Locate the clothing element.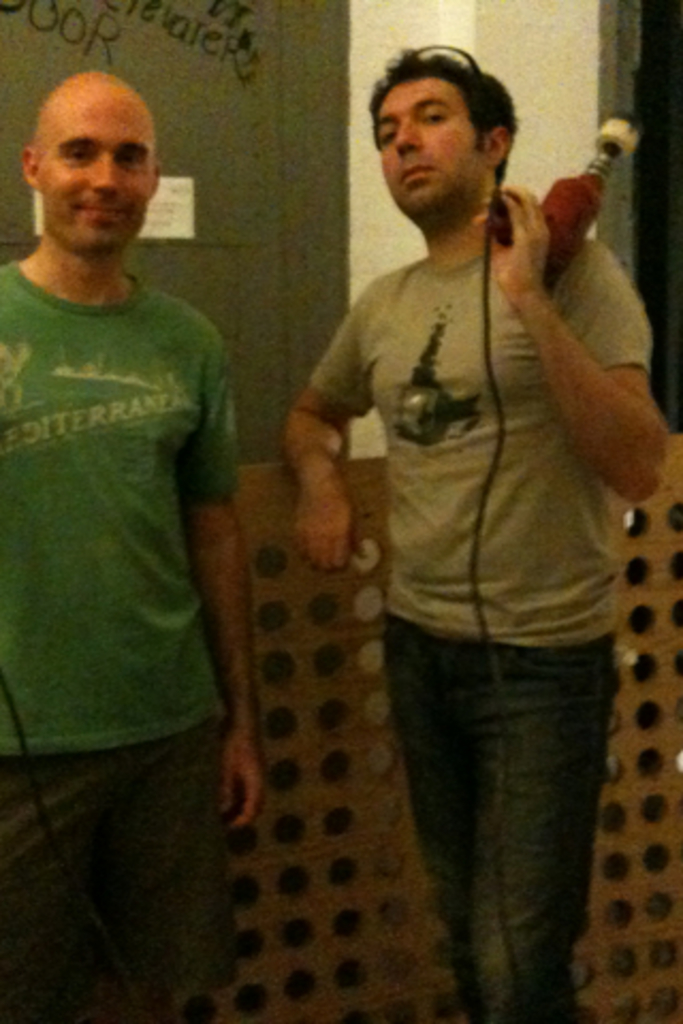
Element bbox: 6, 160, 243, 894.
